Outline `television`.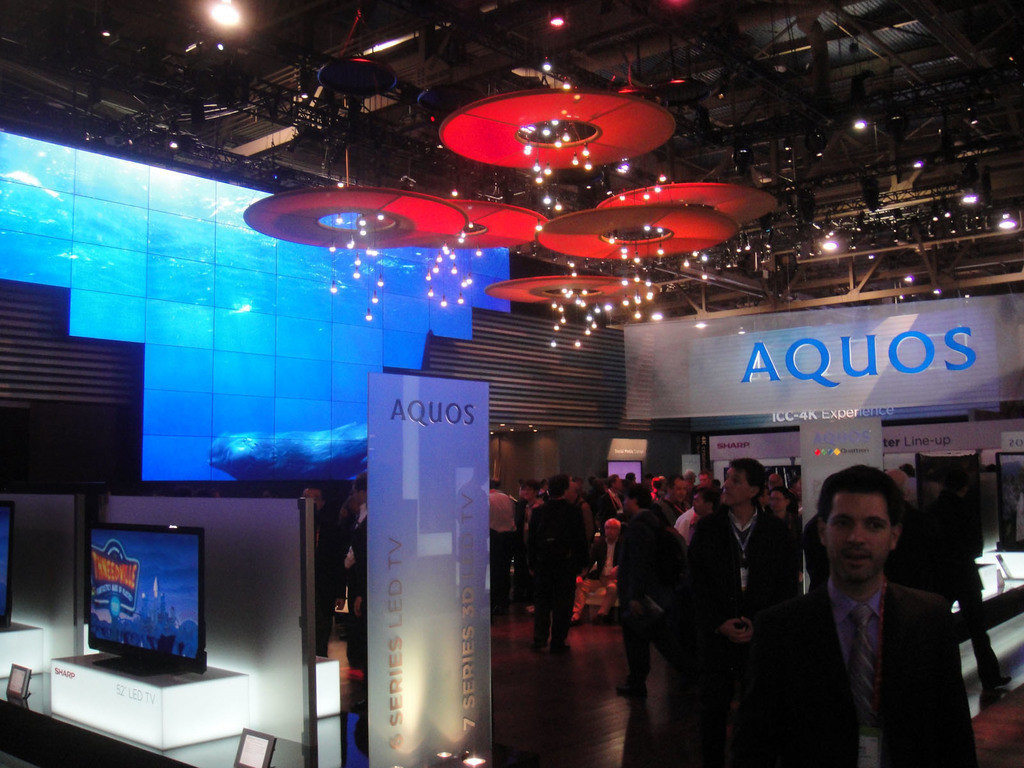
Outline: 80/524/209/669.
